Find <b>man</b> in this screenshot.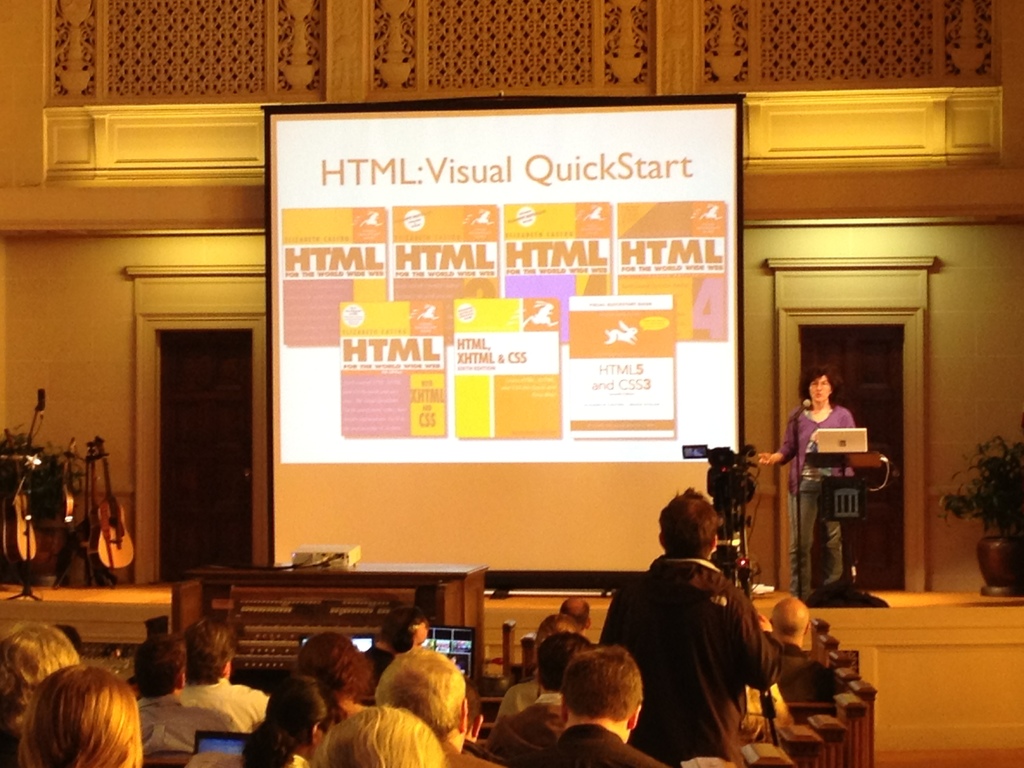
The bounding box for <b>man</b> is bbox=[595, 474, 797, 767].
